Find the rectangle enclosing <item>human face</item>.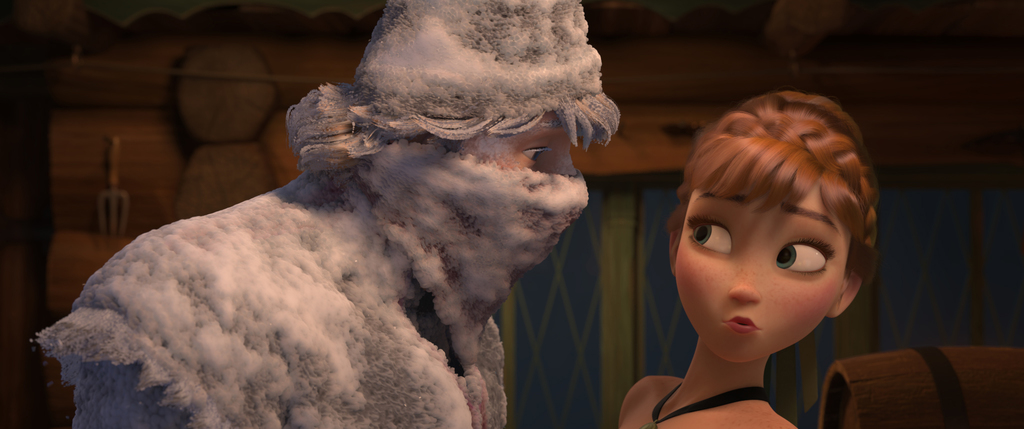
674,177,854,360.
